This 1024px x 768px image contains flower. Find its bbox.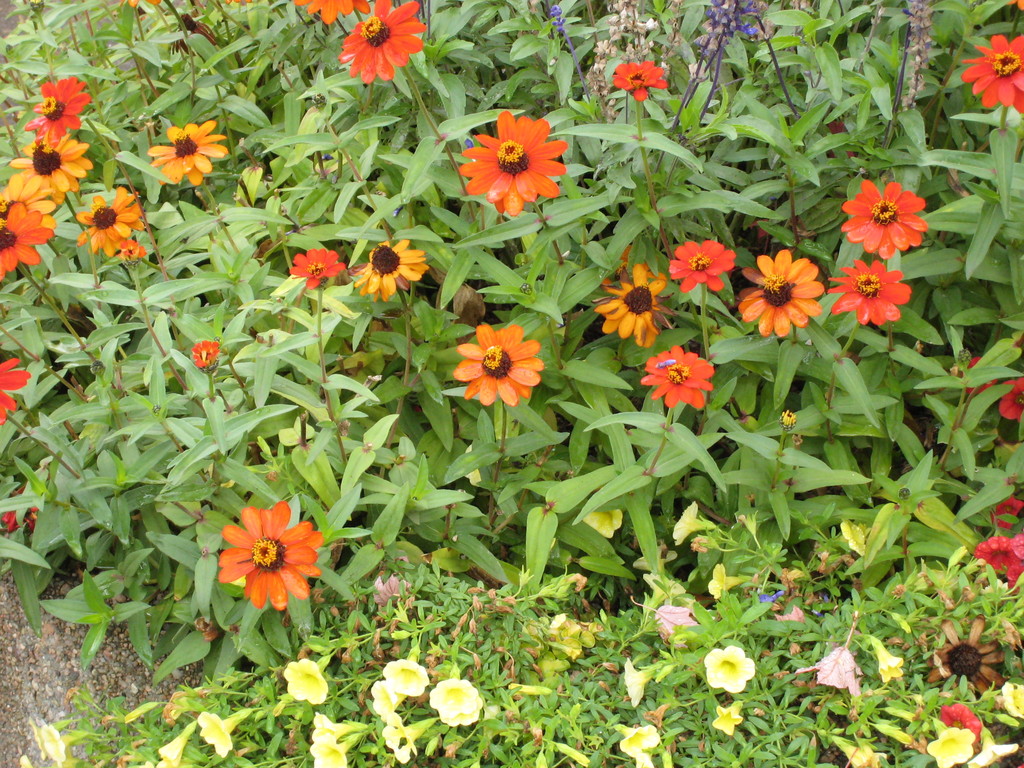
bbox=[211, 501, 326, 612].
